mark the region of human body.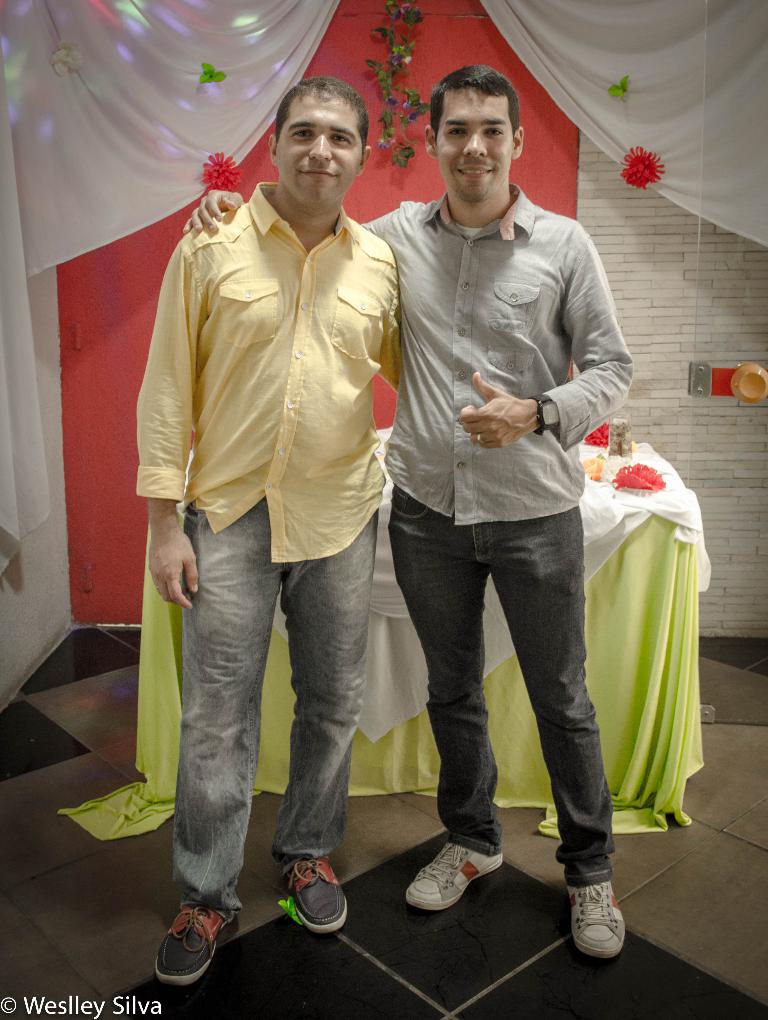
Region: <region>176, 64, 633, 956</region>.
